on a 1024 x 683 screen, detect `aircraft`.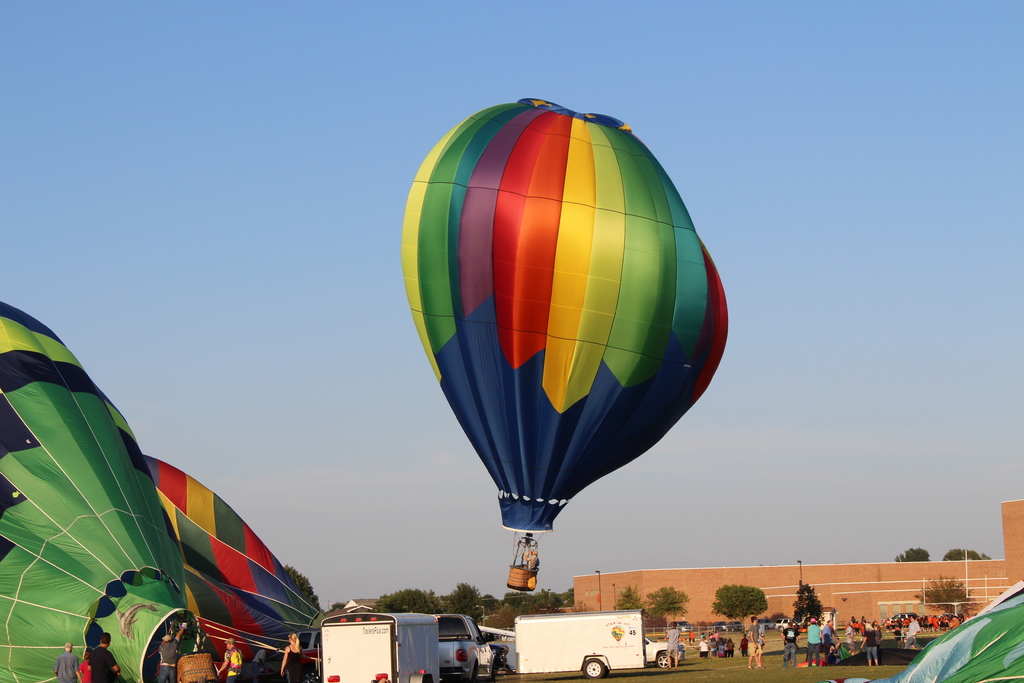
Rect(0, 300, 216, 682).
